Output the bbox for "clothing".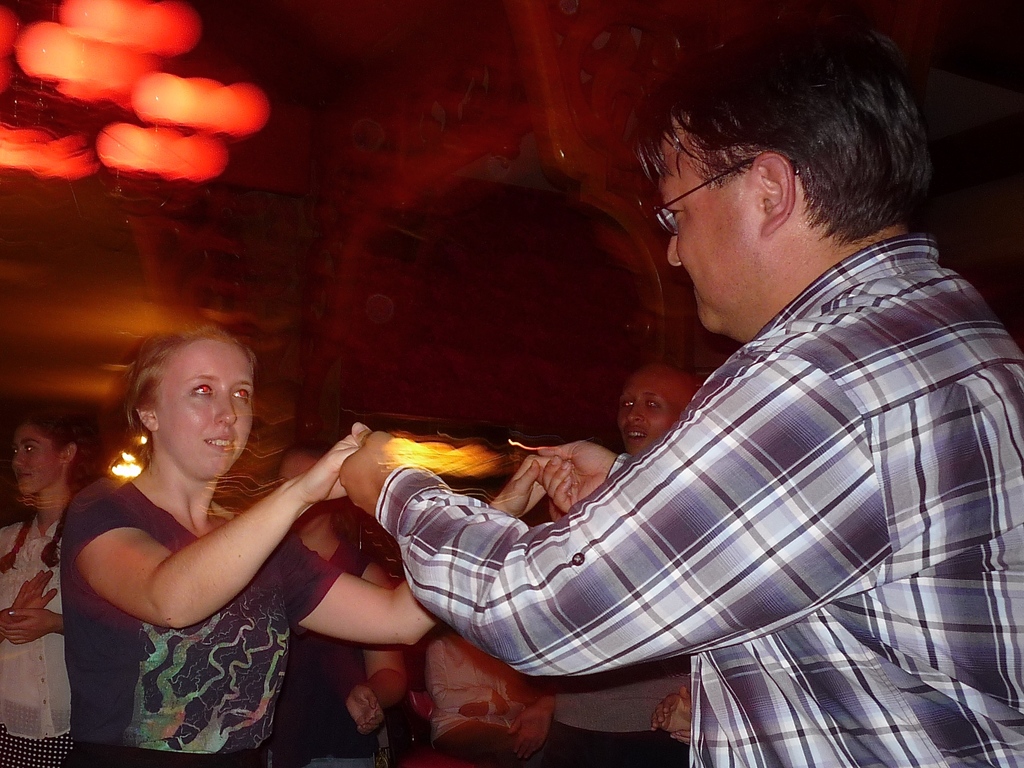
(422,639,530,767).
